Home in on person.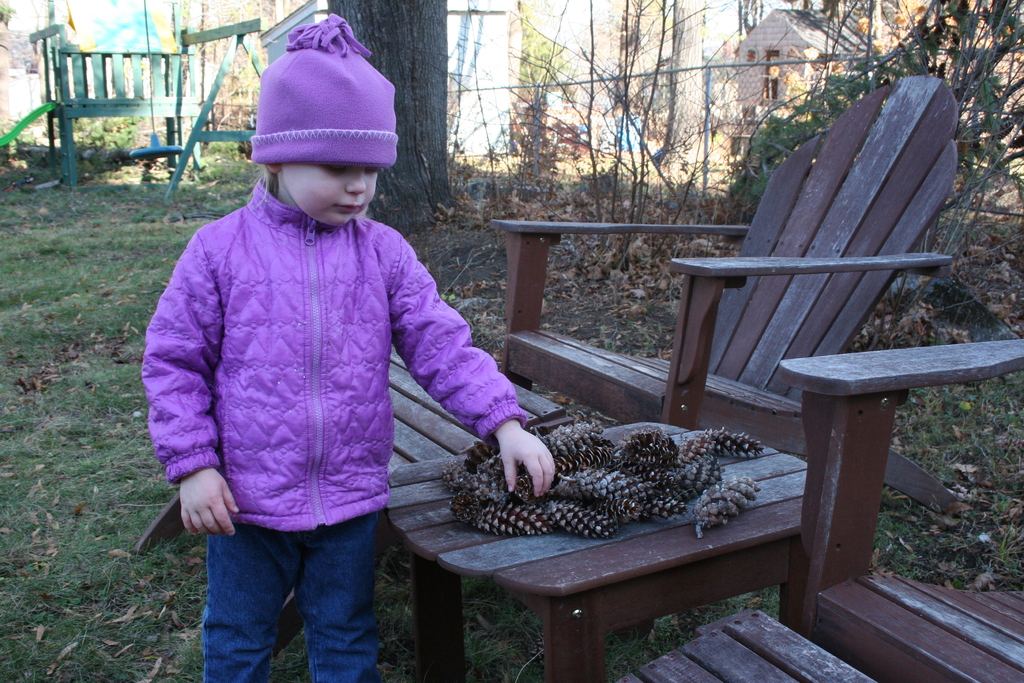
Homed in at crop(141, 16, 554, 682).
